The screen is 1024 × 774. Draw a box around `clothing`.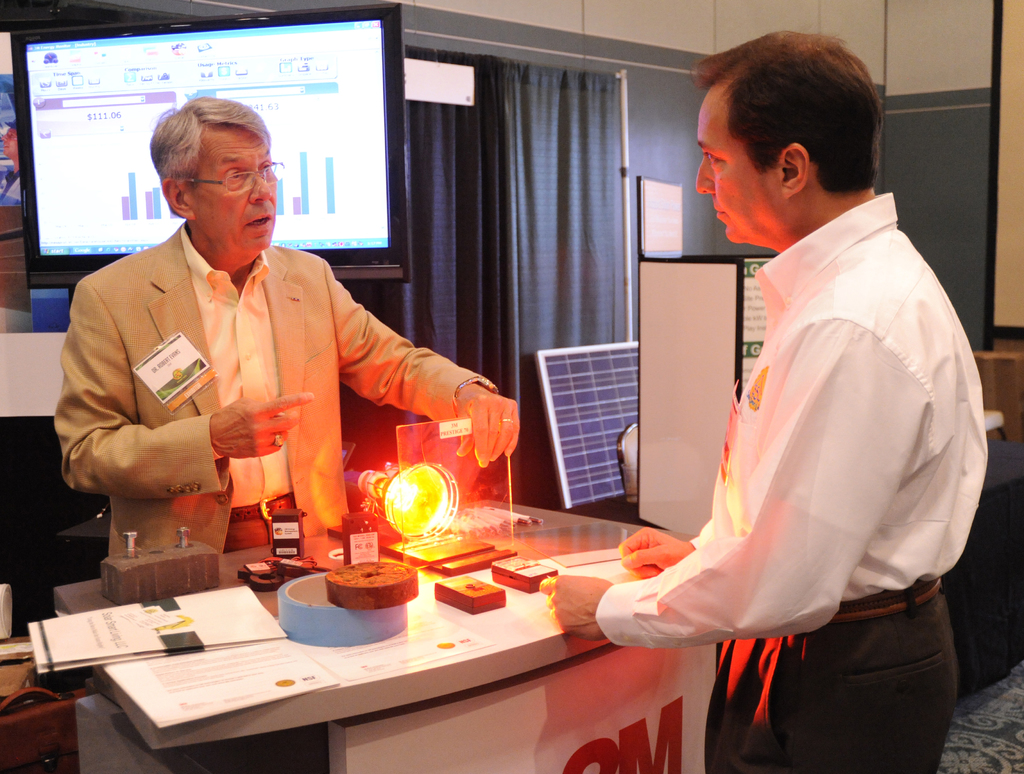
49,201,488,563.
